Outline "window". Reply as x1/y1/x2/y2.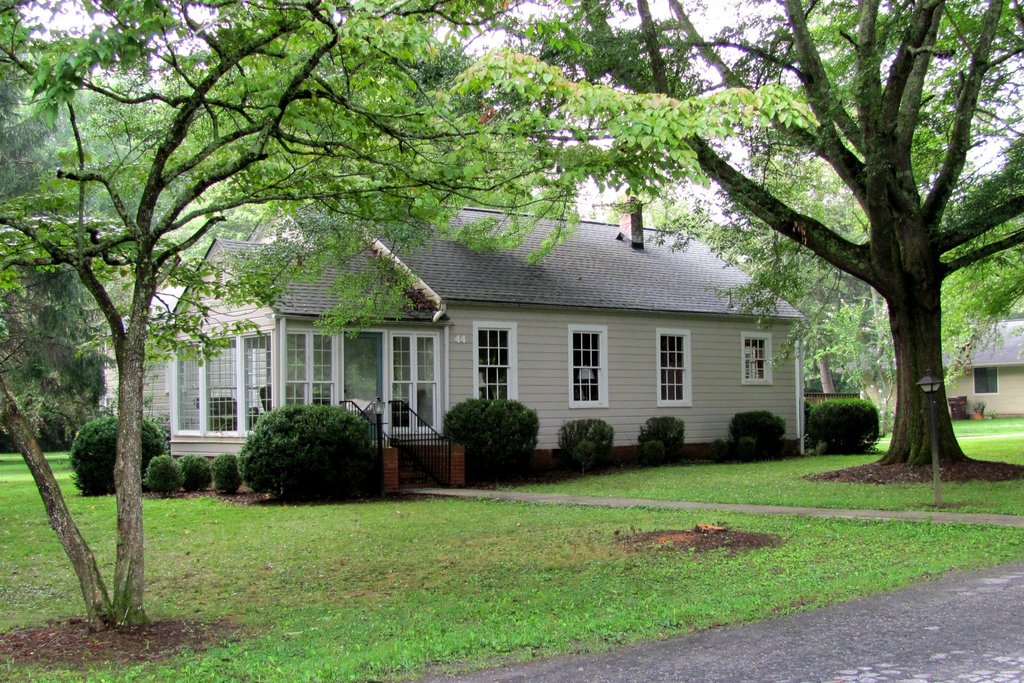
389/332/444/437.
